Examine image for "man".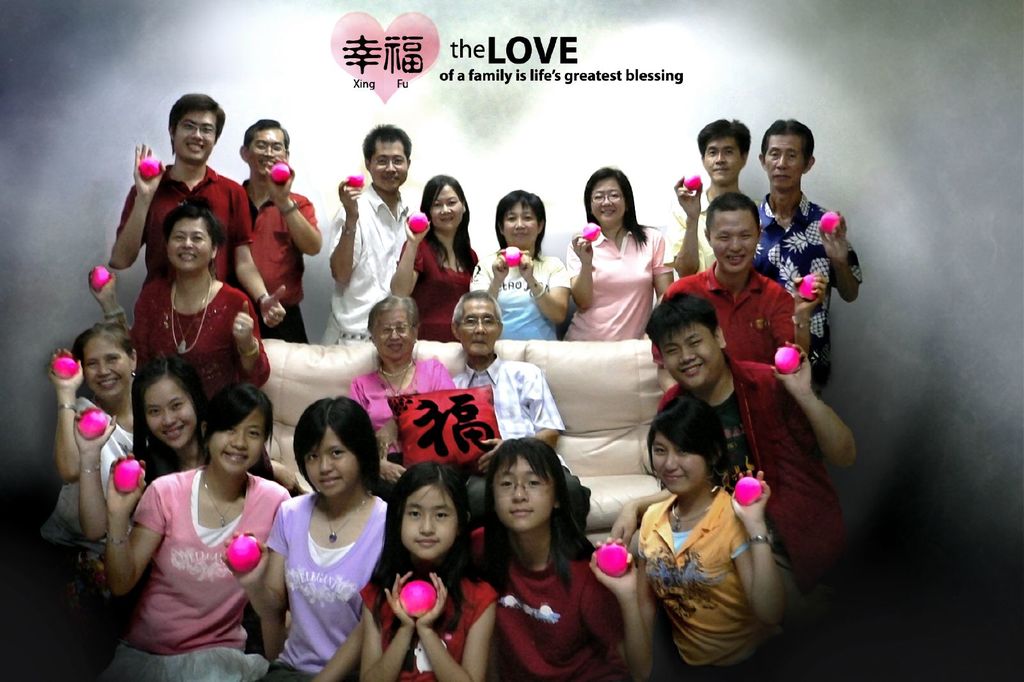
Examination result: [x1=756, y1=115, x2=867, y2=390].
